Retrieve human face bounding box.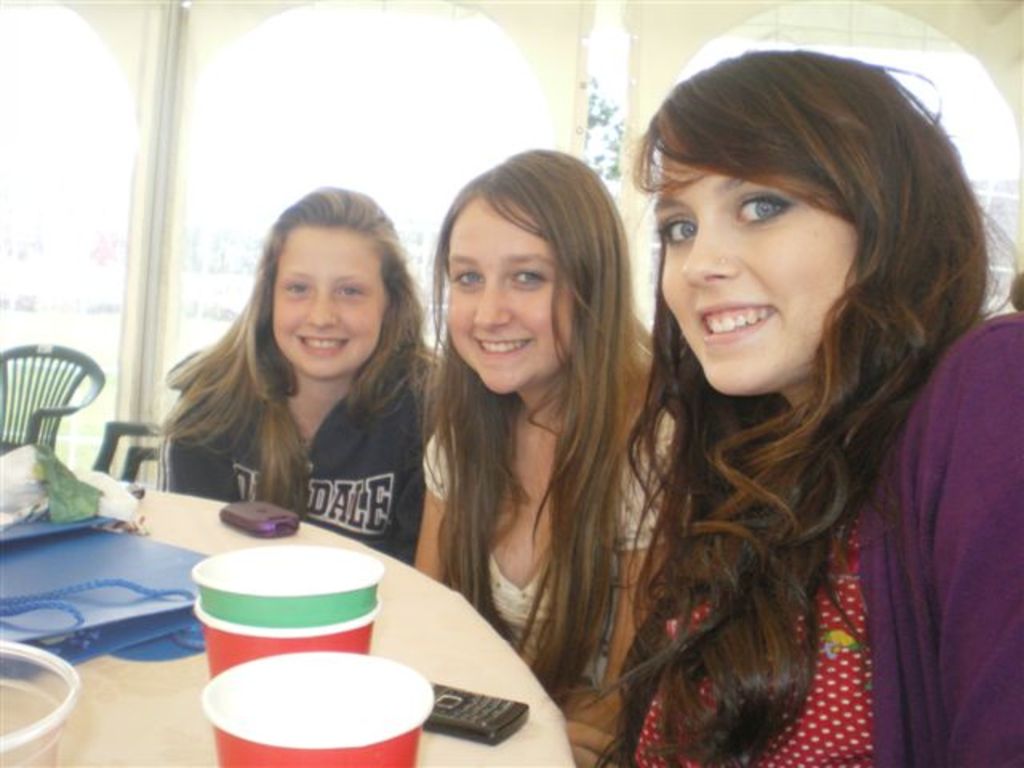
Bounding box: (left=446, top=194, right=576, bottom=400).
